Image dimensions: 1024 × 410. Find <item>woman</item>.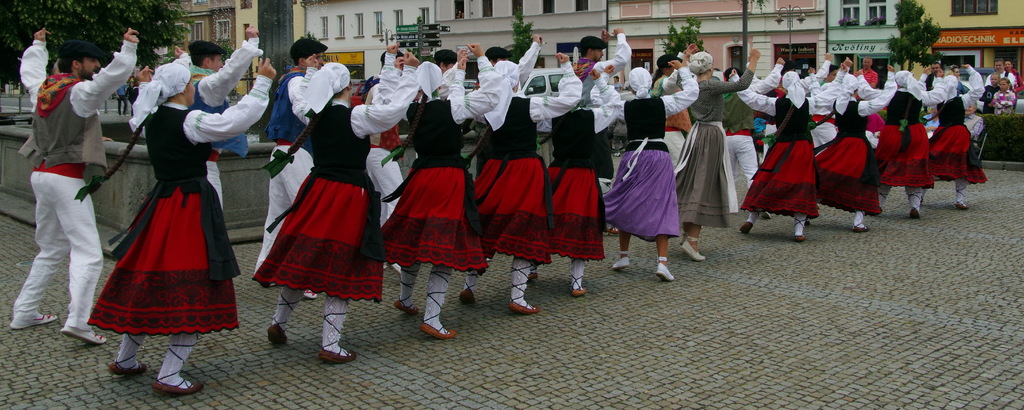
box(741, 60, 850, 239).
